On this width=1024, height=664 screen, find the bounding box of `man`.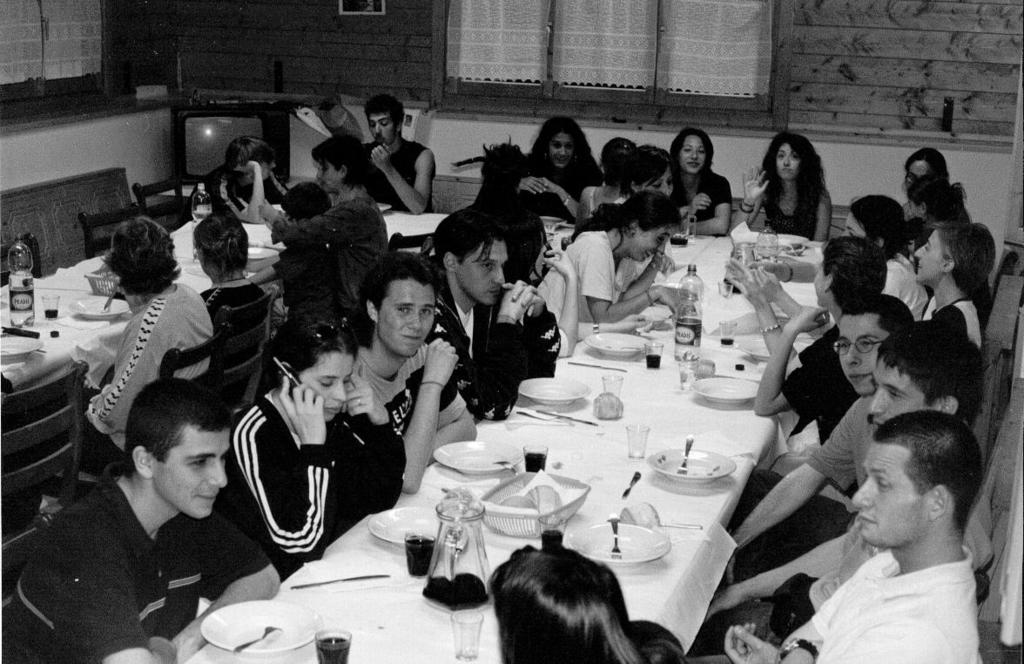
Bounding box: Rect(262, 131, 387, 314).
